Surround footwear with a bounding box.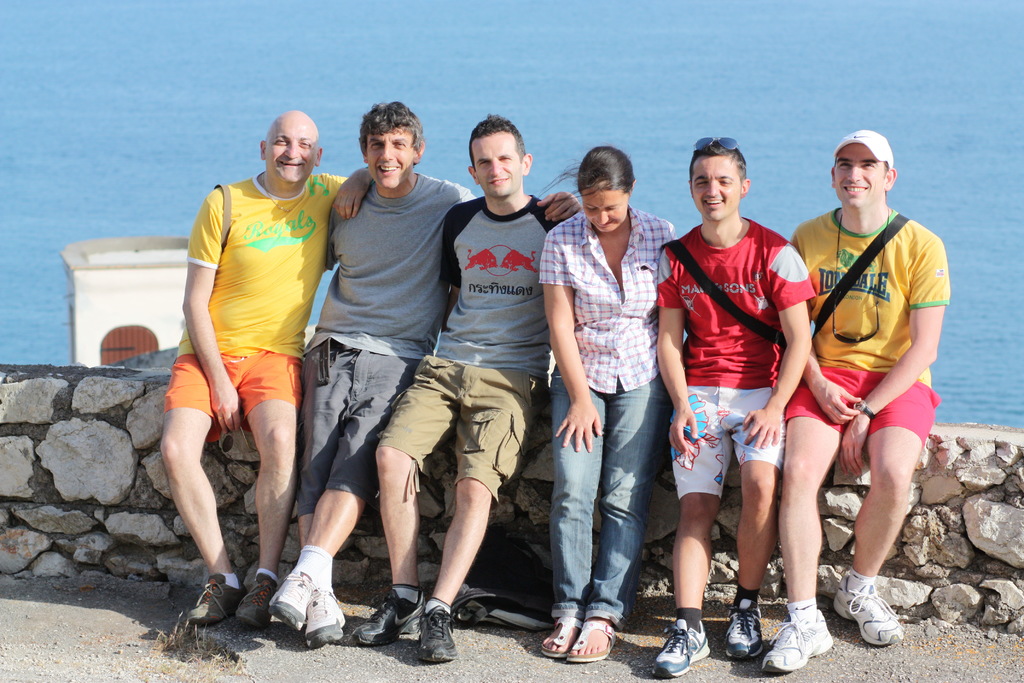
{"x1": 844, "y1": 584, "x2": 911, "y2": 660}.
